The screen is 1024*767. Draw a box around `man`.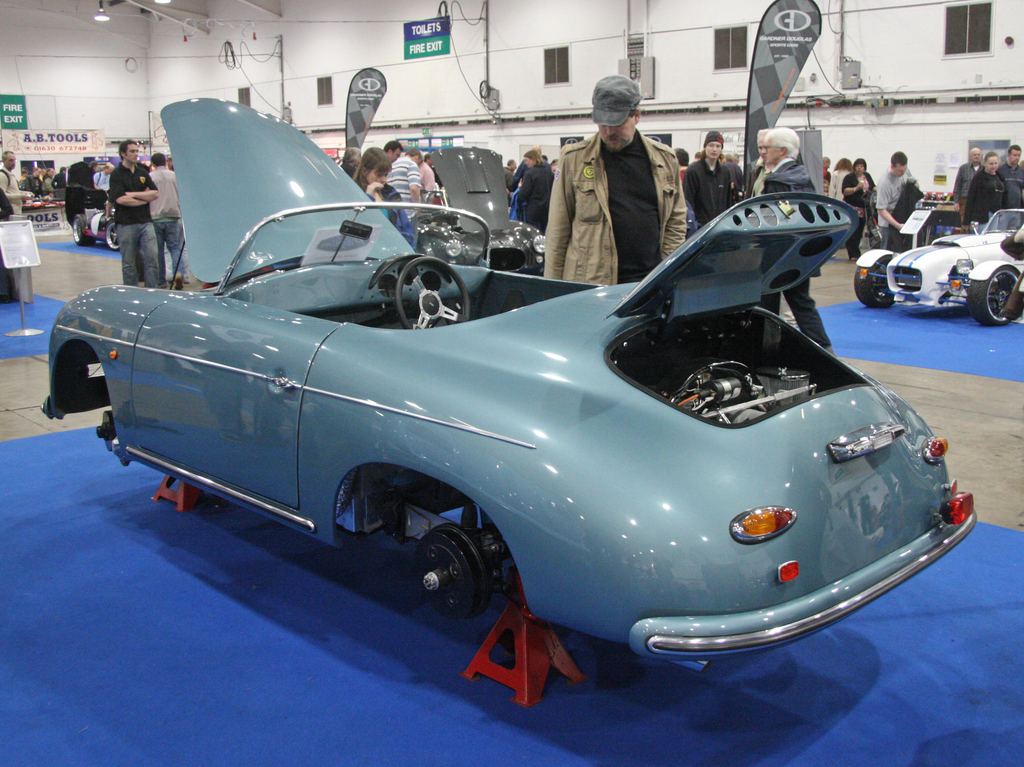
box=[106, 137, 158, 282].
